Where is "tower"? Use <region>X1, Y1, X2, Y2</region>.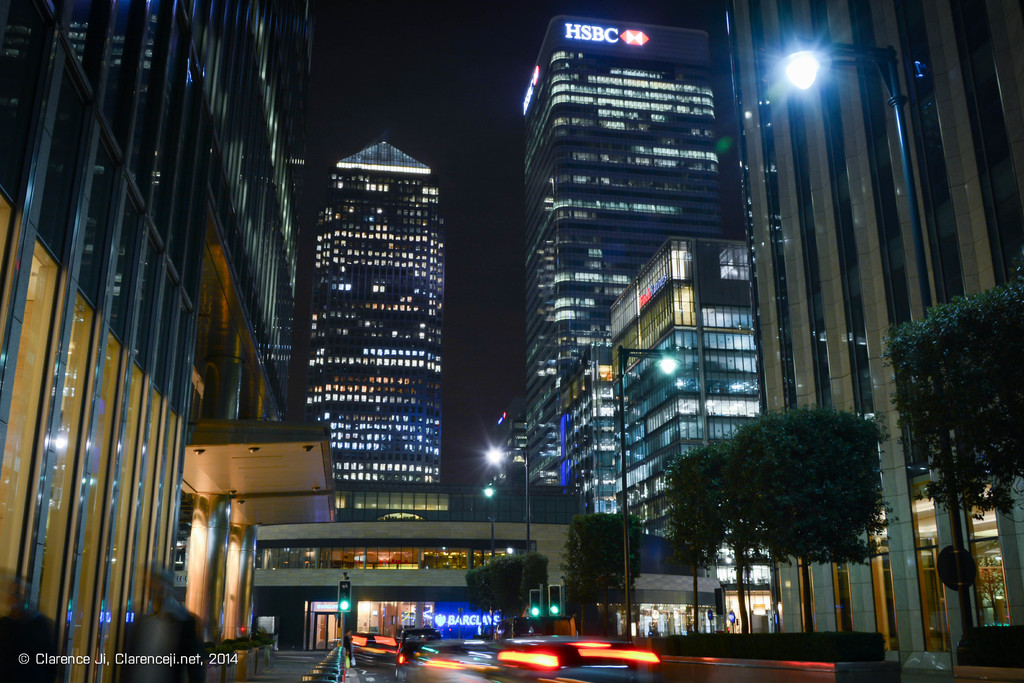
<region>303, 139, 451, 513</region>.
